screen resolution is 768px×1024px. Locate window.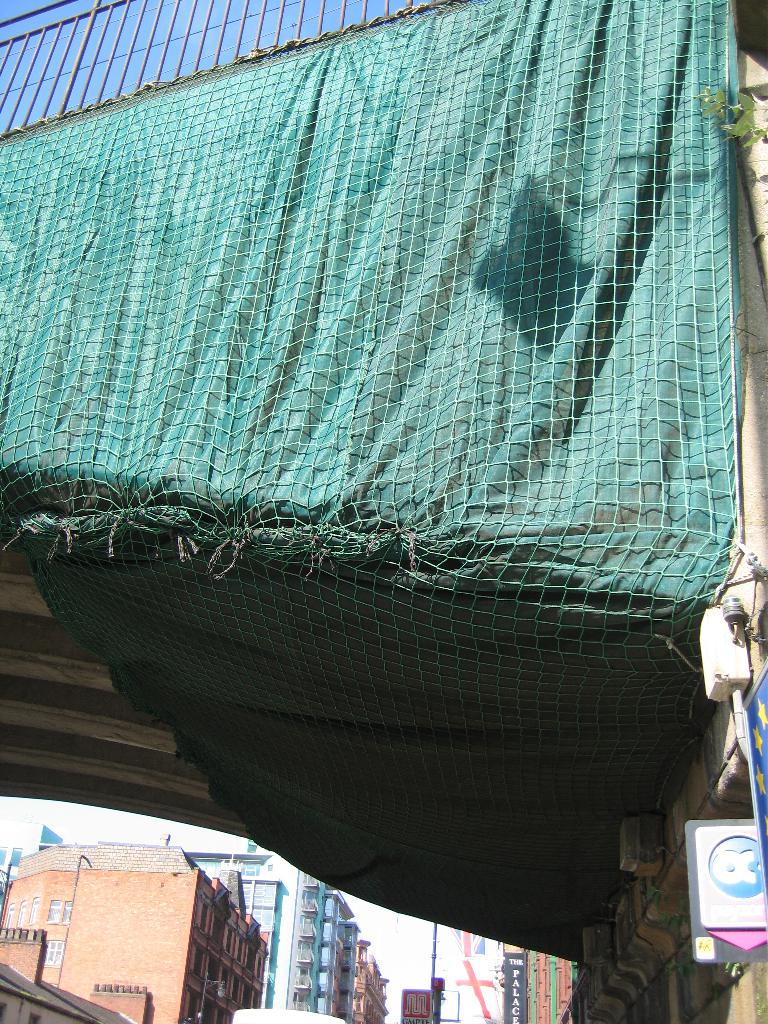
left=243, top=883, right=276, bottom=934.
